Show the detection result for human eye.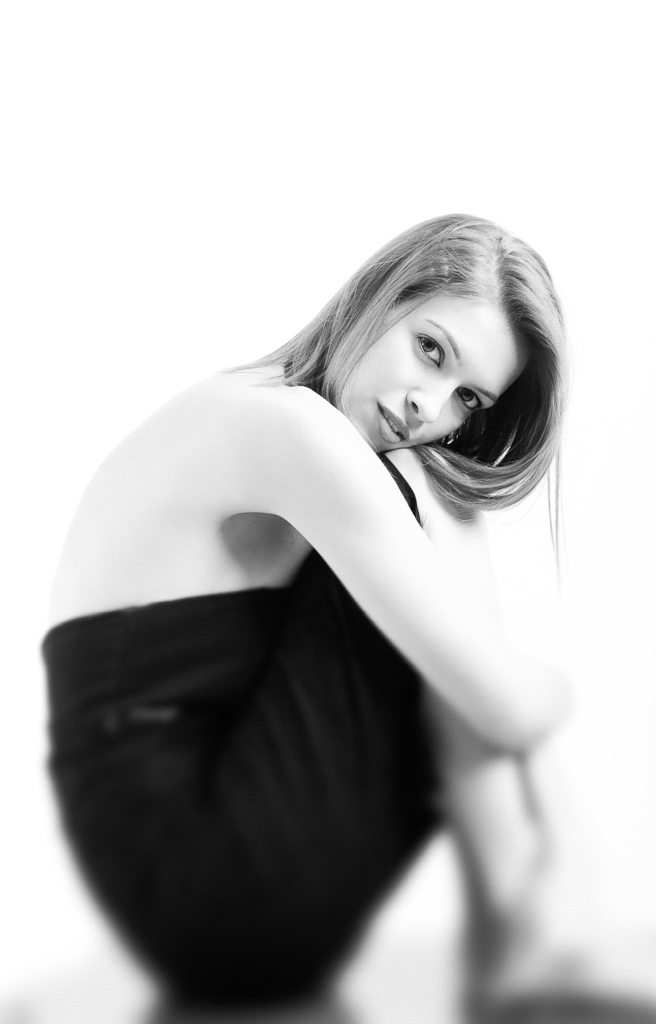
(x1=421, y1=334, x2=442, y2=368).
